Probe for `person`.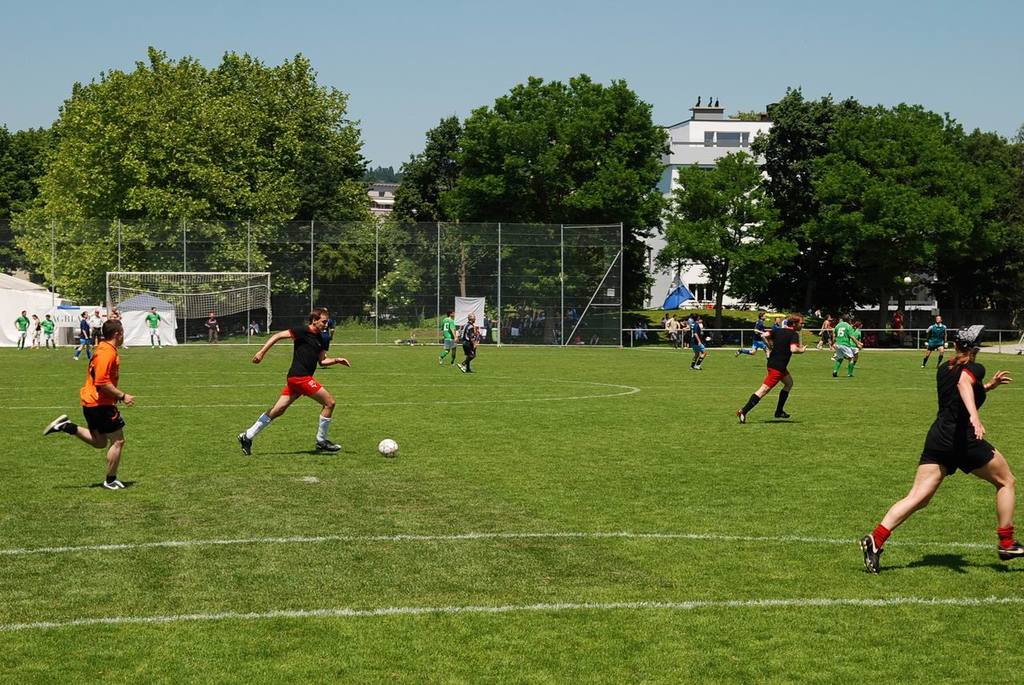
Probe result: (x1=60, y1=315, x2=126, y2=494).
